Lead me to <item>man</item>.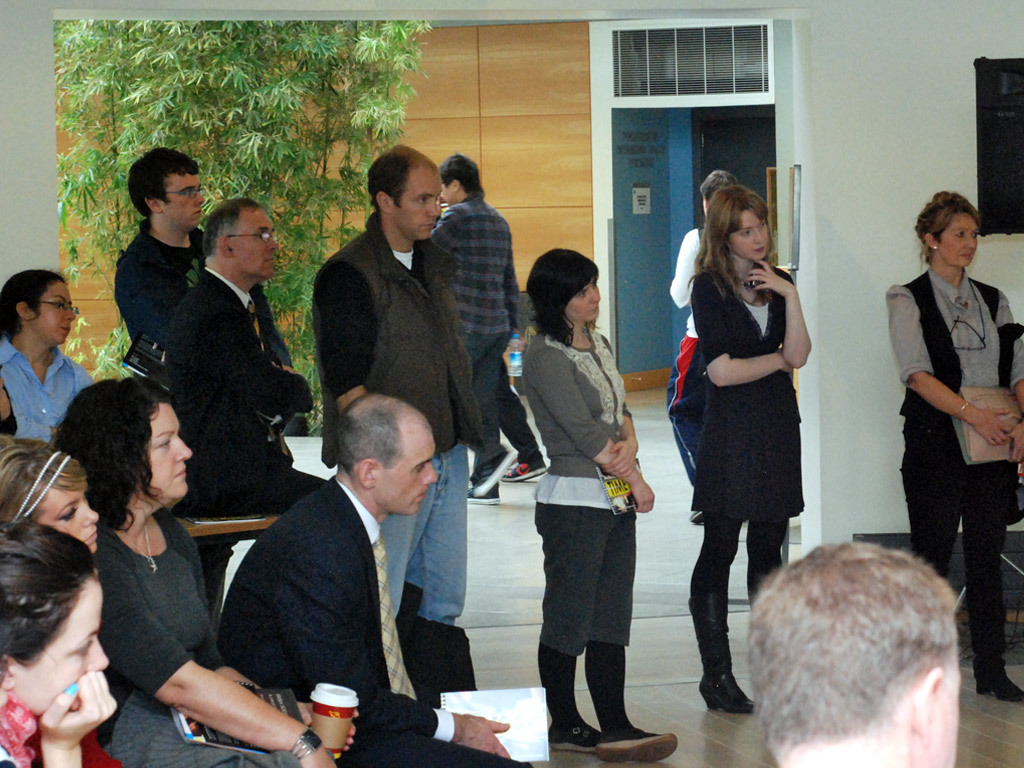
Lead to [114,145,309,389].
